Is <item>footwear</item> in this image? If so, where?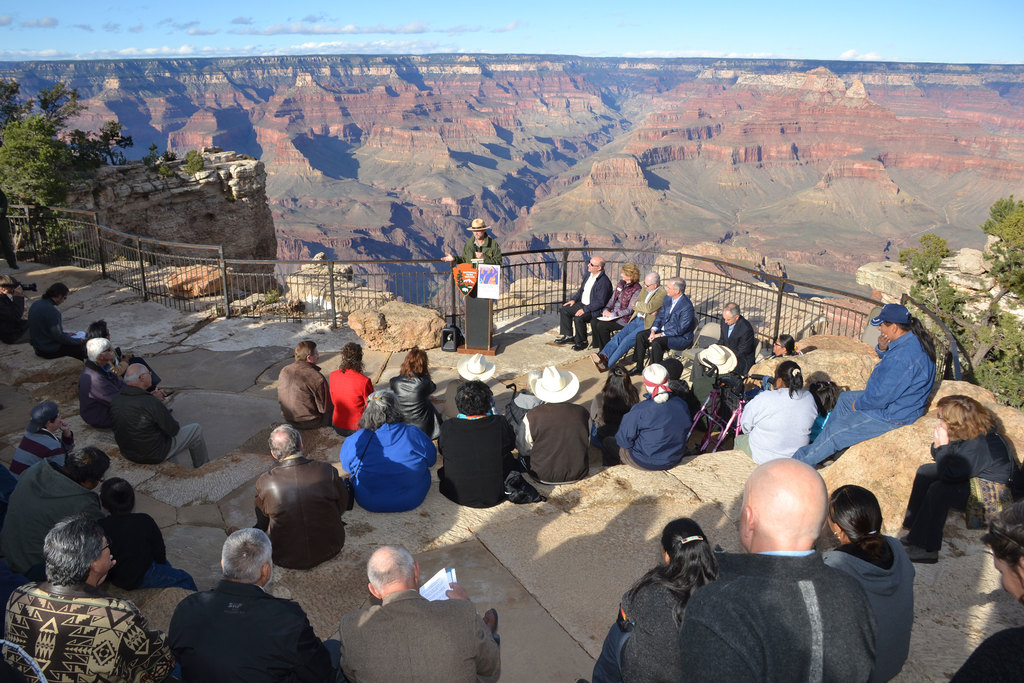
Yes, at (628, 364, 645, 374).
